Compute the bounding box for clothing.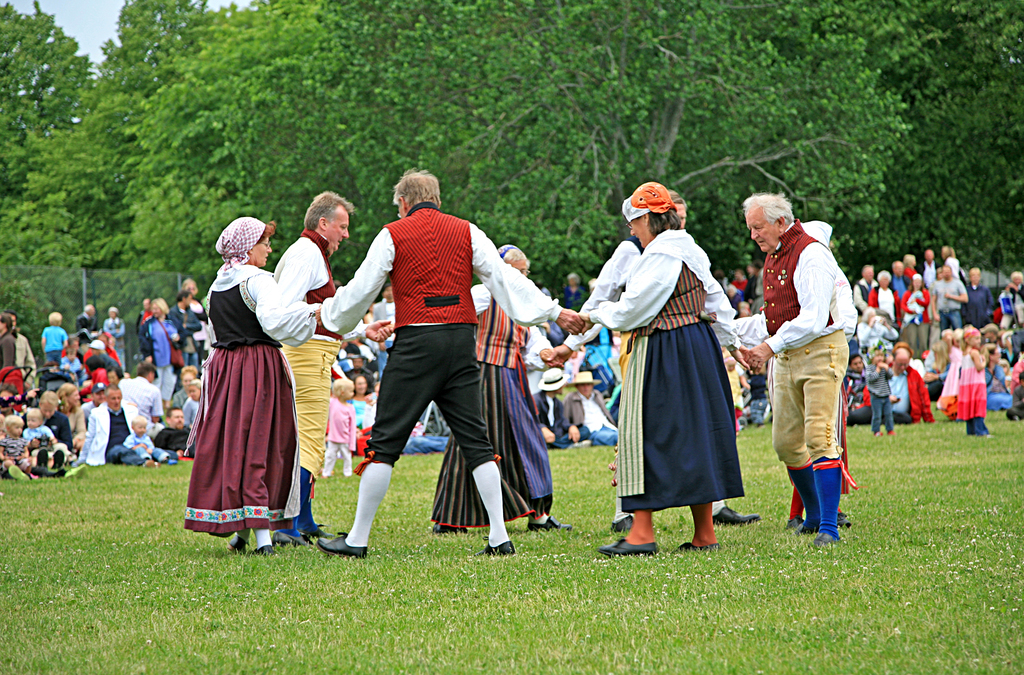
x1=422 y1=292 x2=553 y2=517.
